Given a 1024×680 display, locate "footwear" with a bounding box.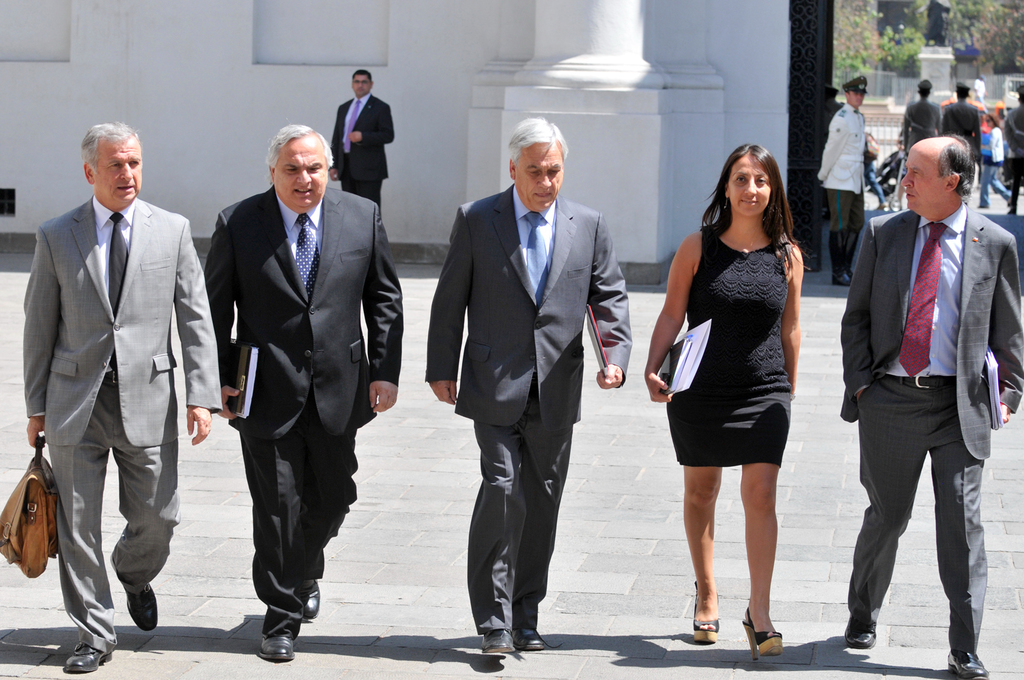
Located: 832, 266, 845, 287.
